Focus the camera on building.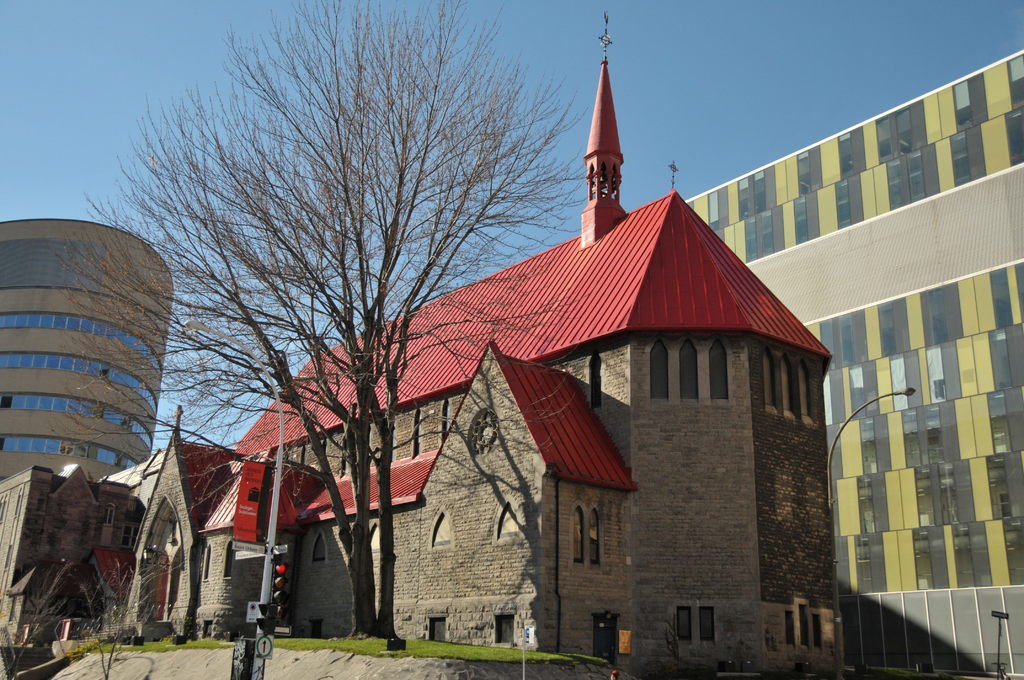
Focus region: <region>707, 46, 1023, 679</region>.
